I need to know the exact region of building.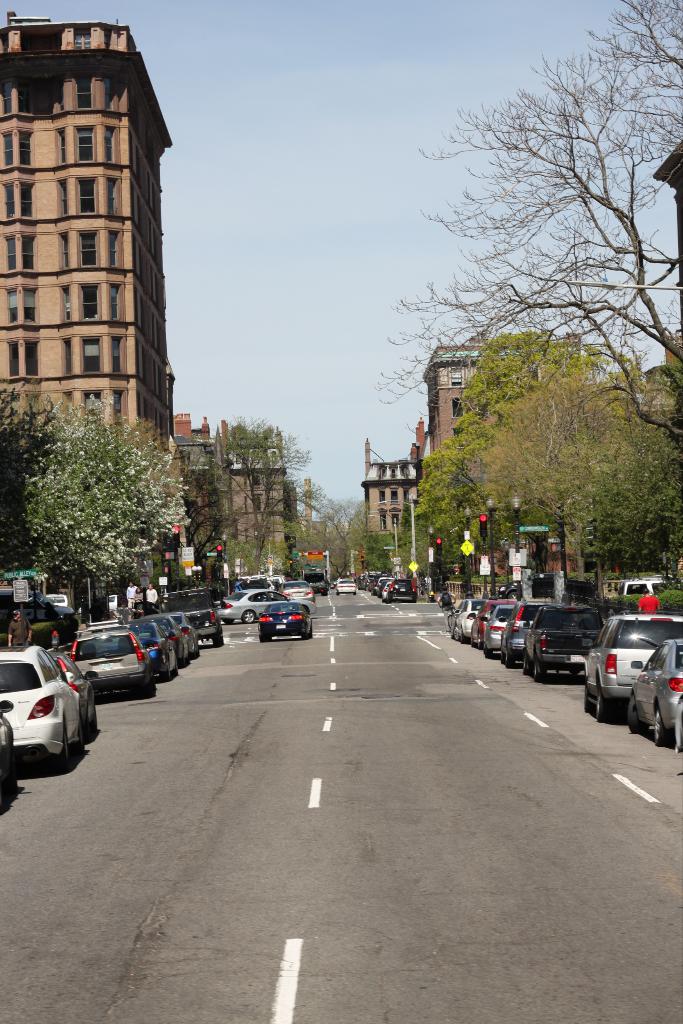
Region: region(425, 331, 582, 488).
